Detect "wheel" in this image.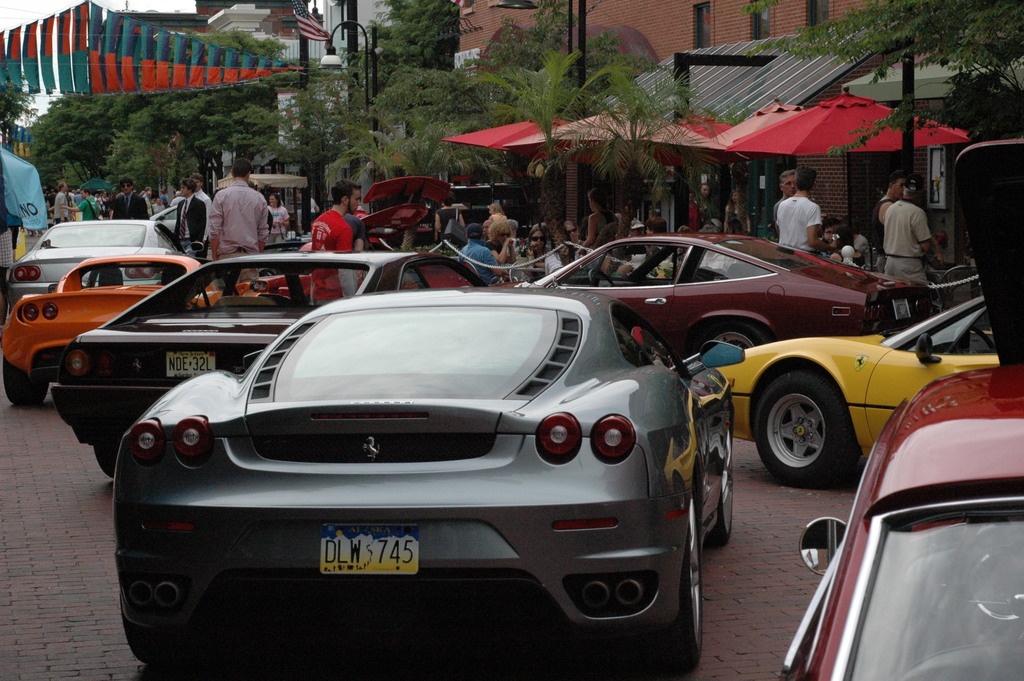
Detection: locate(712, 427, 735, 543).
